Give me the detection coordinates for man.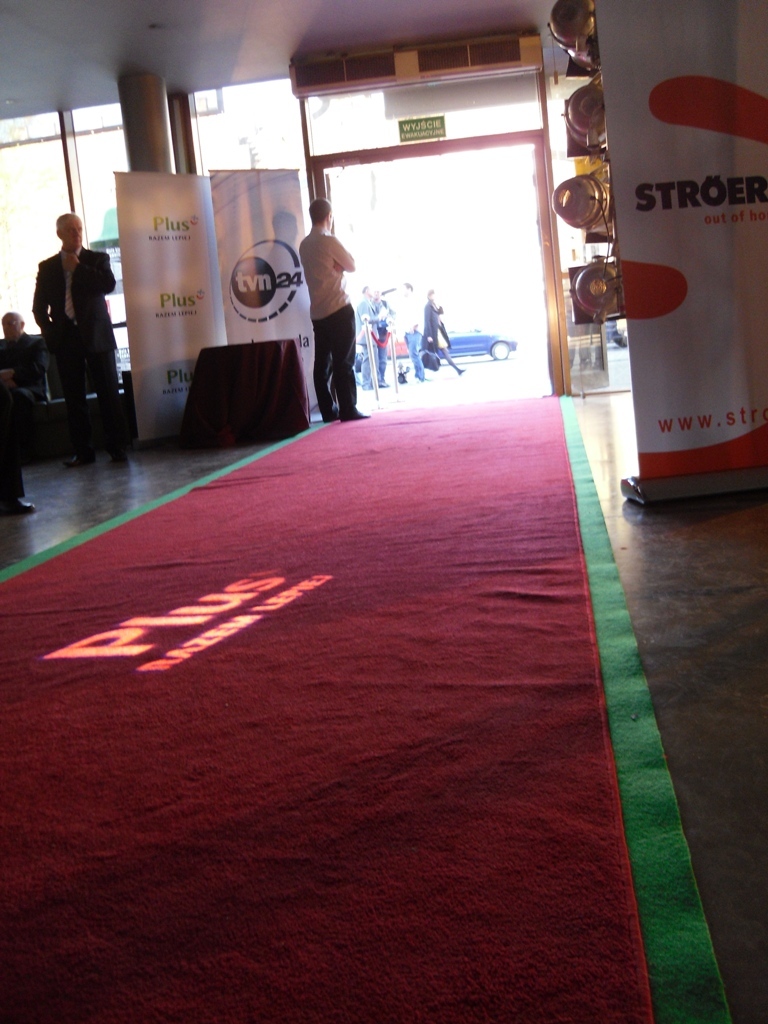
box(0, 311, 37, 385).
